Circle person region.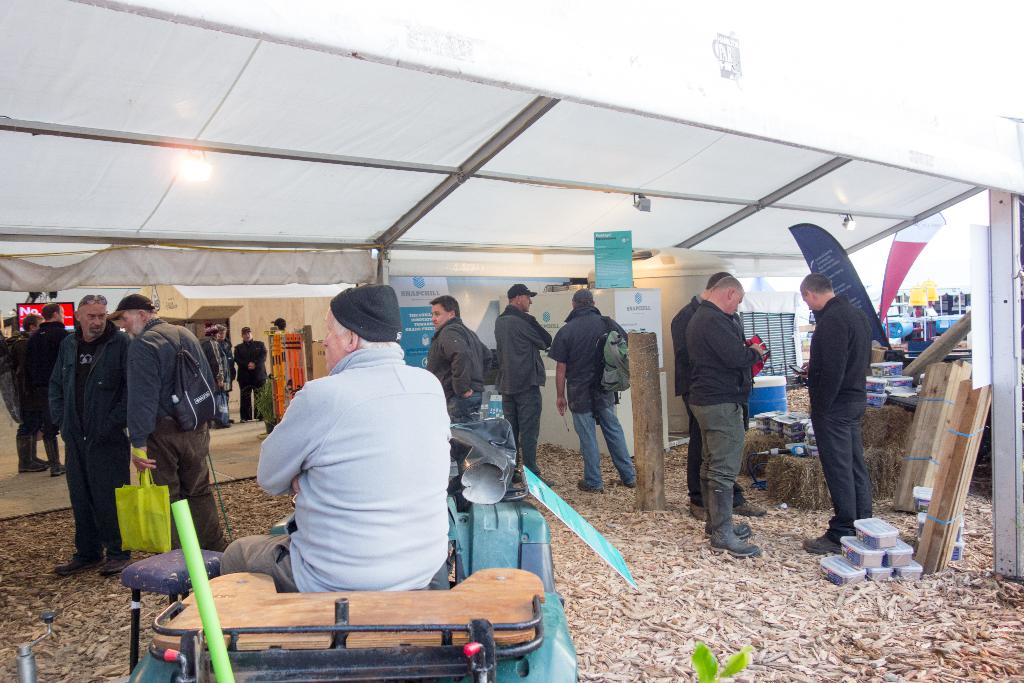
Region: region(233, 323, 266, 427).
